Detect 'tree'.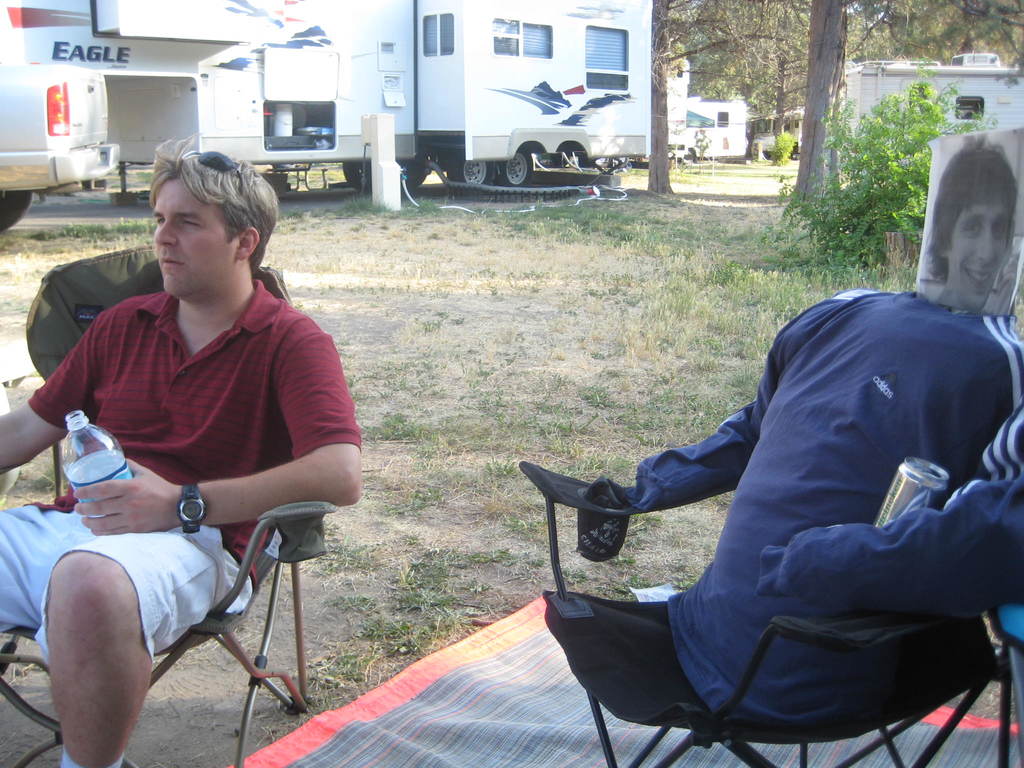
Detected at select_region(775, 0, 1023, 250).
